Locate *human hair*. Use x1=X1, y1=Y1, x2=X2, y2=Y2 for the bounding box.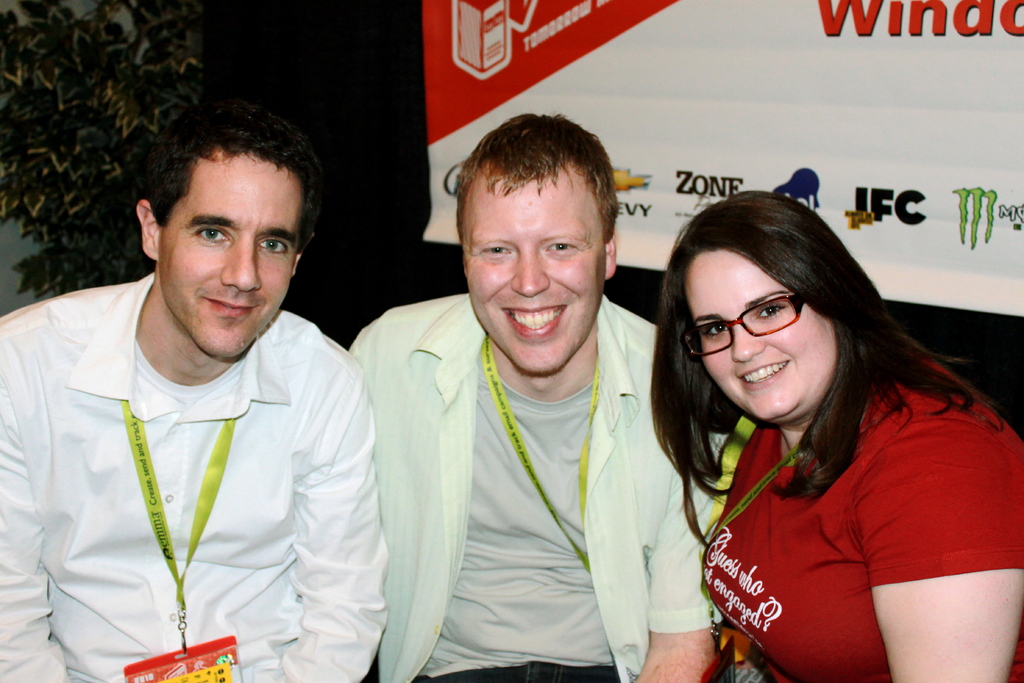
x1=664, y1=183, x2=961, y2=583.
